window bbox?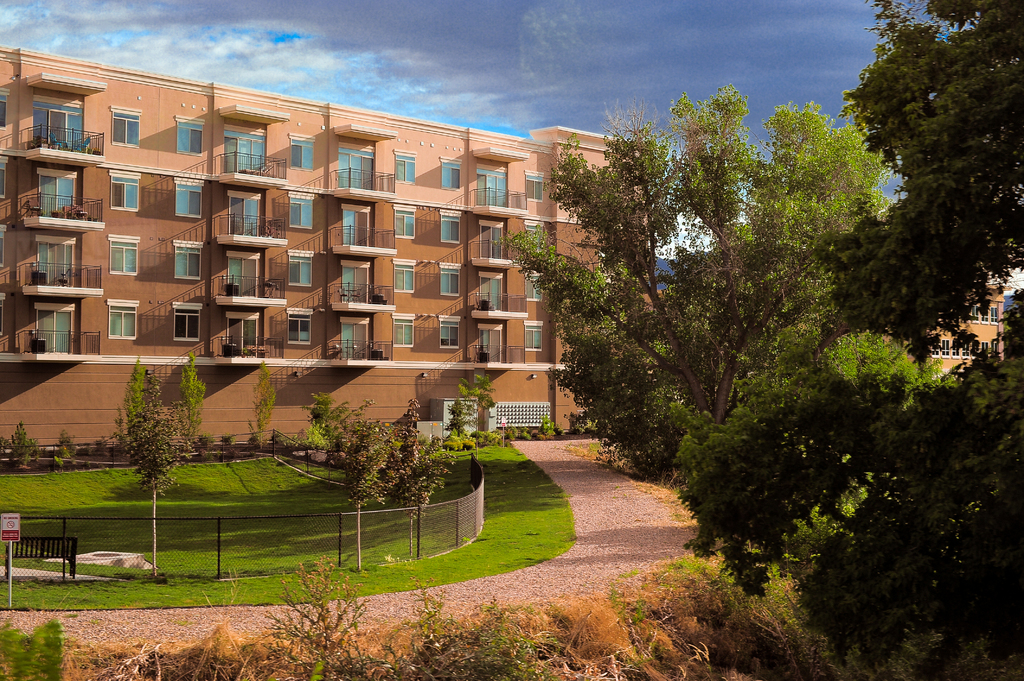
Rect(522, 269, 545, 308)
